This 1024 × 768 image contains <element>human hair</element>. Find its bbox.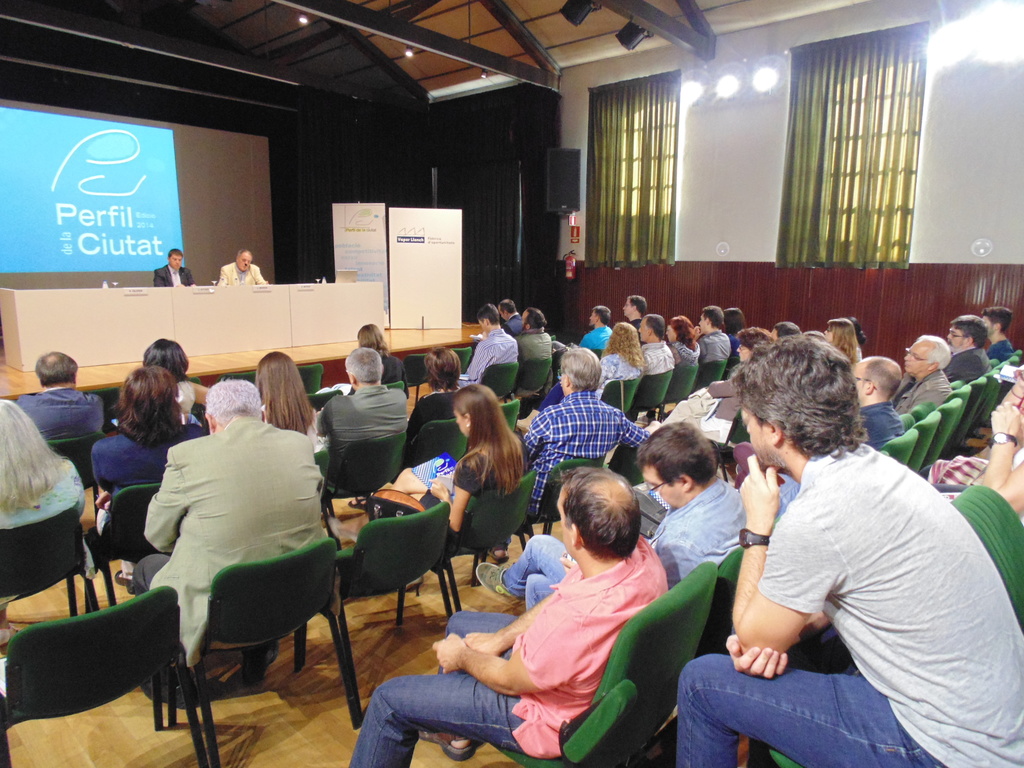
select_region(644, 312, 666, 337).
